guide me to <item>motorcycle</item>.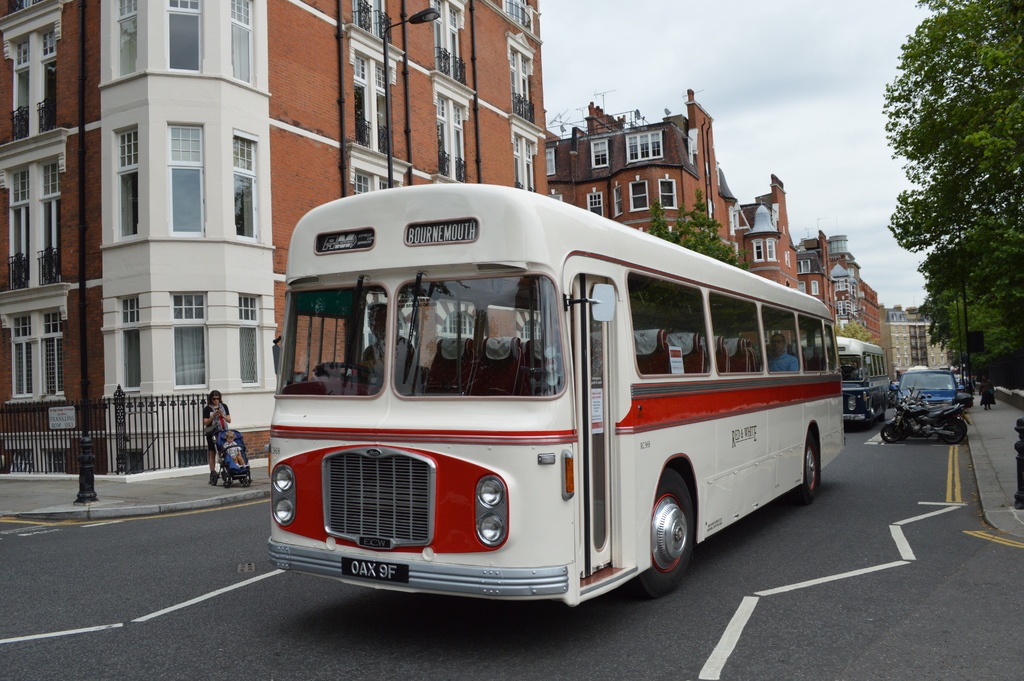
Guidance: (880, 388, 970, 445).
